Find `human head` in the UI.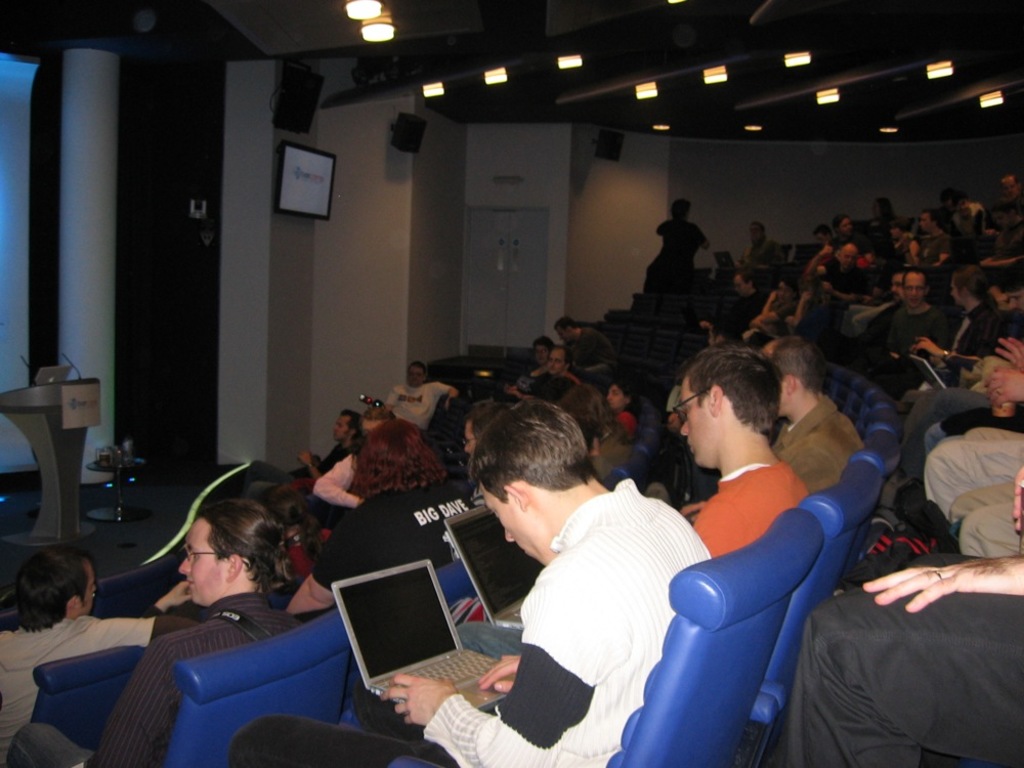
UI element at region(460, 401, 507, 461).
